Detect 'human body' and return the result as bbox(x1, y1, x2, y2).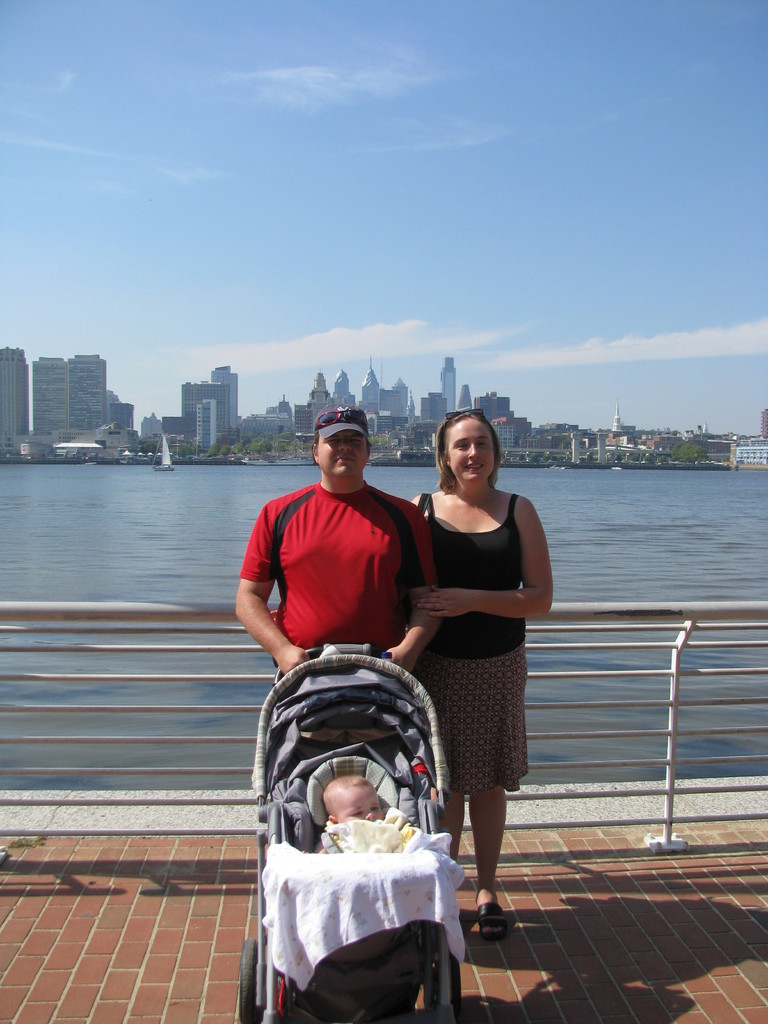
bbox(410, 376, 548, 916).
